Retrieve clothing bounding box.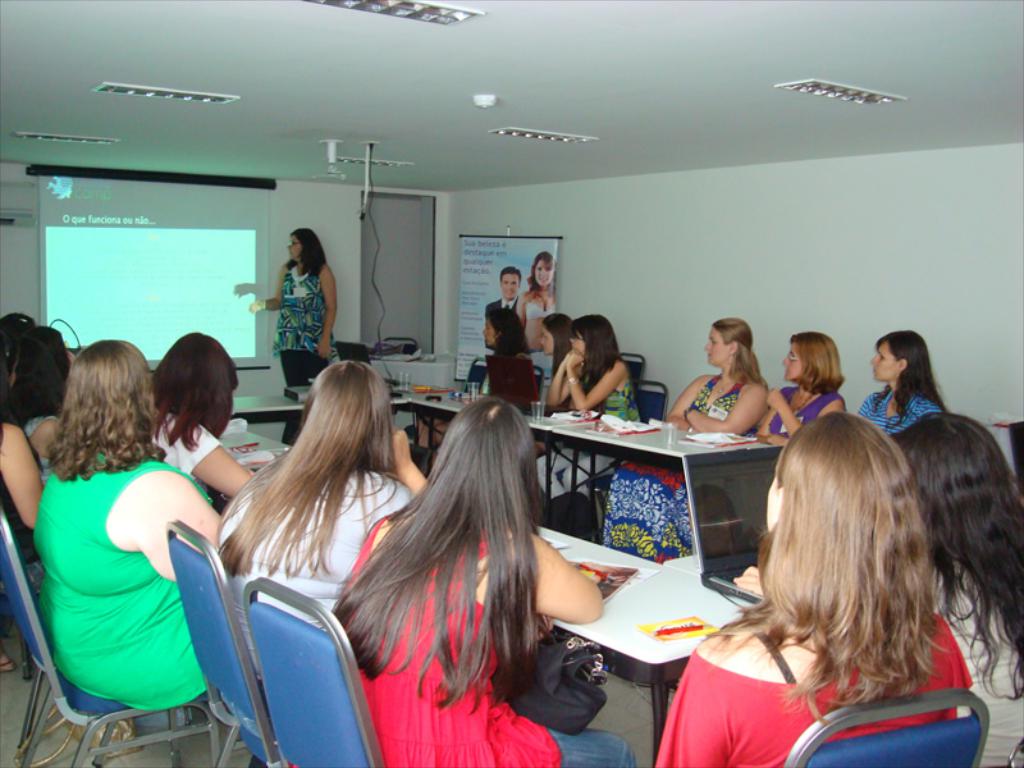
Bounding box: bbox(655, 611, 970, 767).
